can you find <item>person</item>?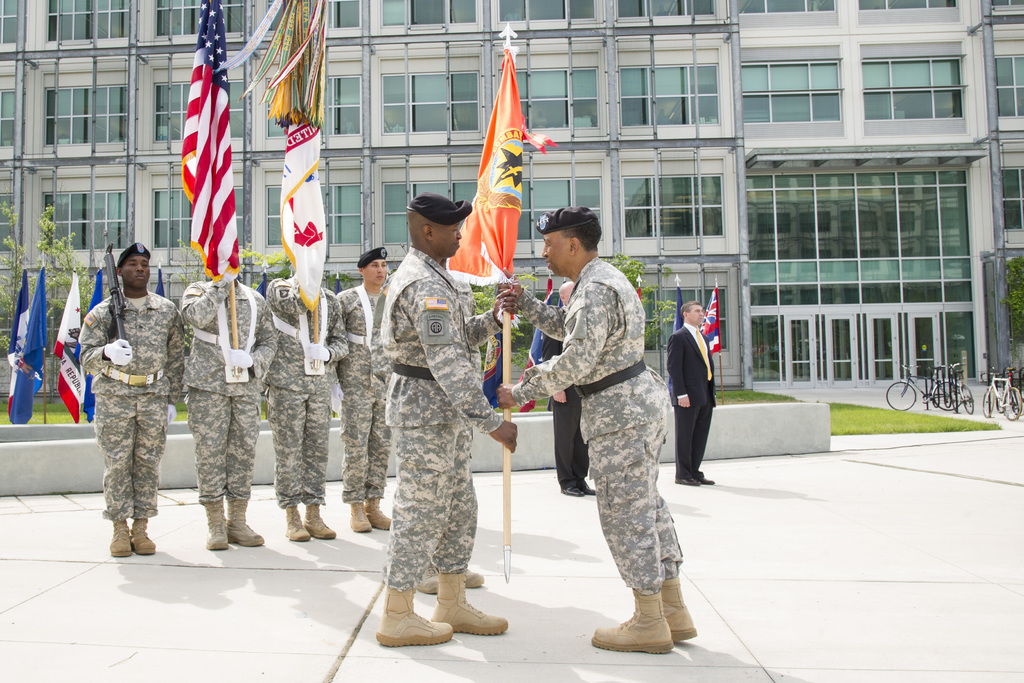
Yes, bounding box: rect(374, 194, 519, 642).
